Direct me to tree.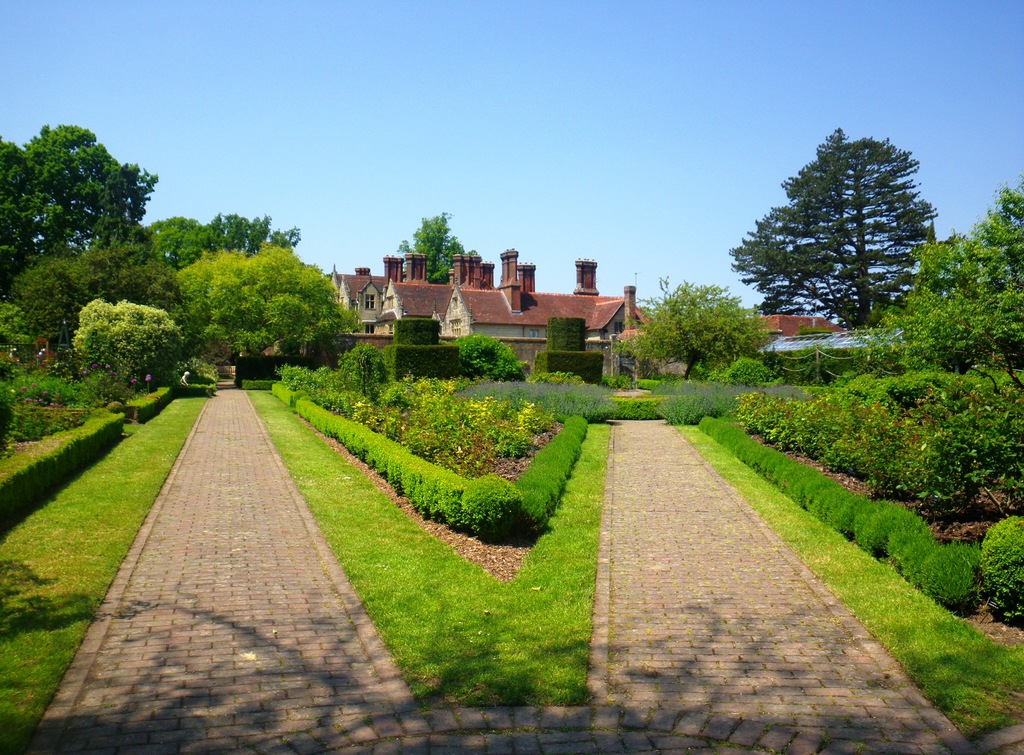
Direction: box=[877, 220, 1015, 399].
